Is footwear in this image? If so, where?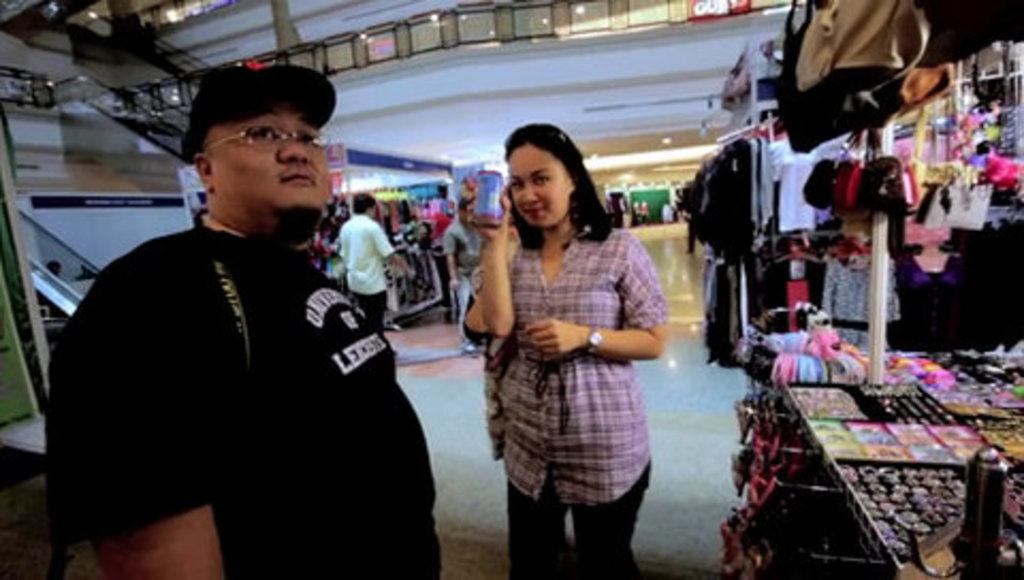
Yes, at bbox(463, 339, 482, 356).
